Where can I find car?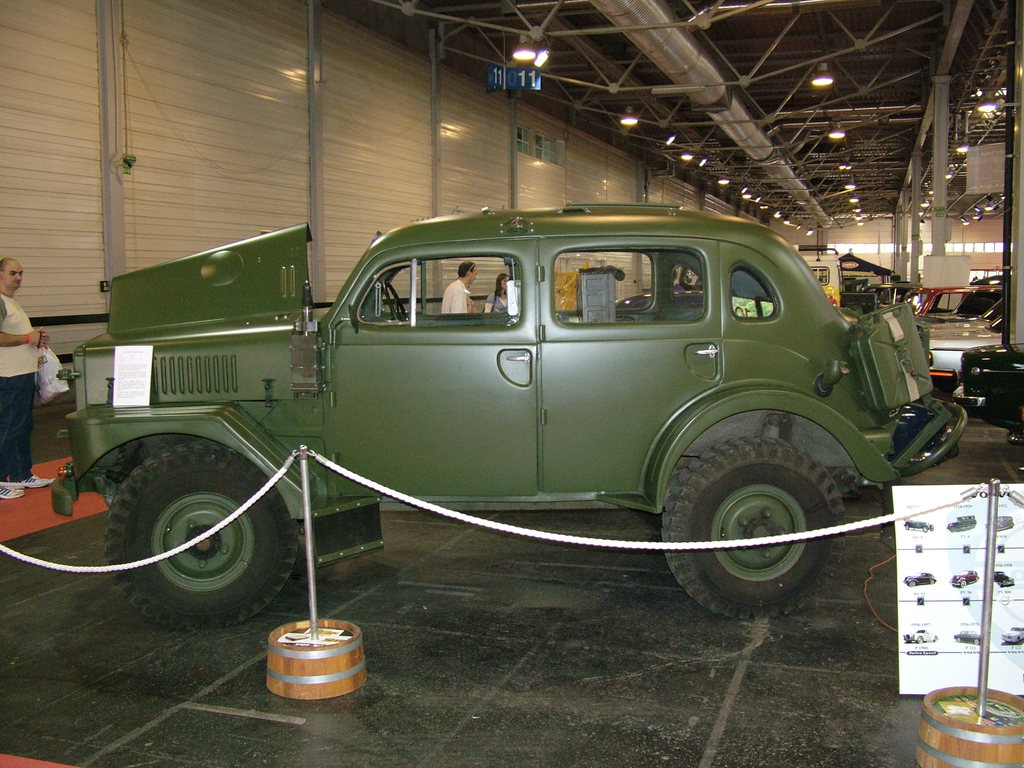
You can find it at <region>965, 345, 1023, 448</region>.
